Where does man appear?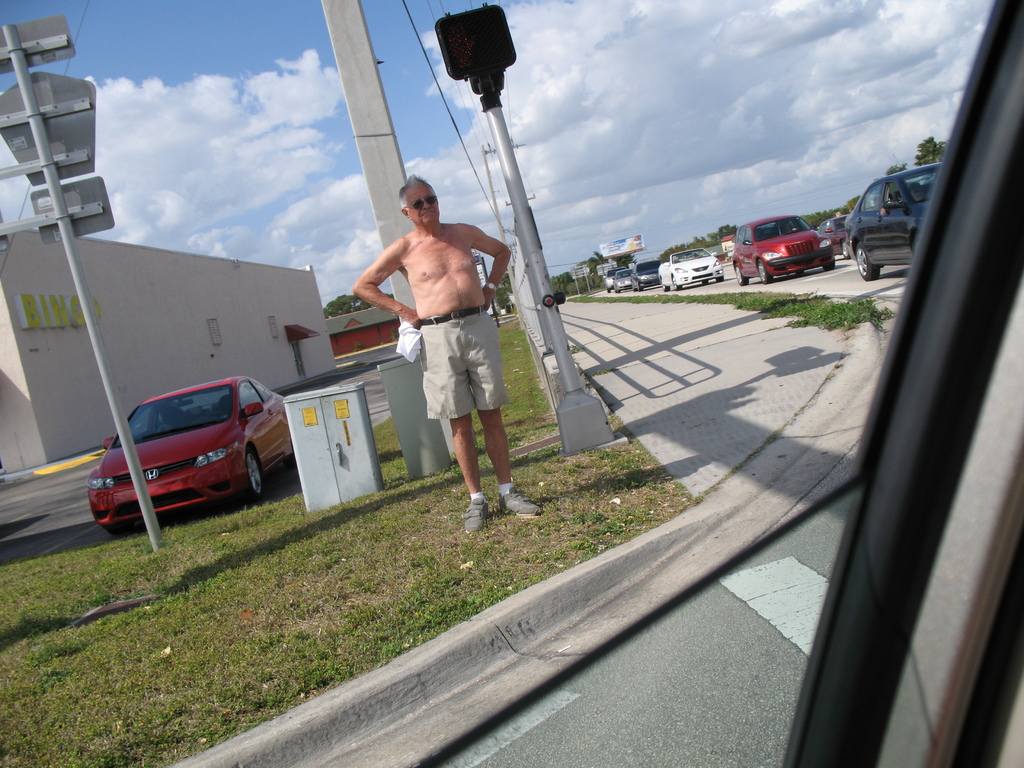
Appears at <box>347,163,512,522</box>.
